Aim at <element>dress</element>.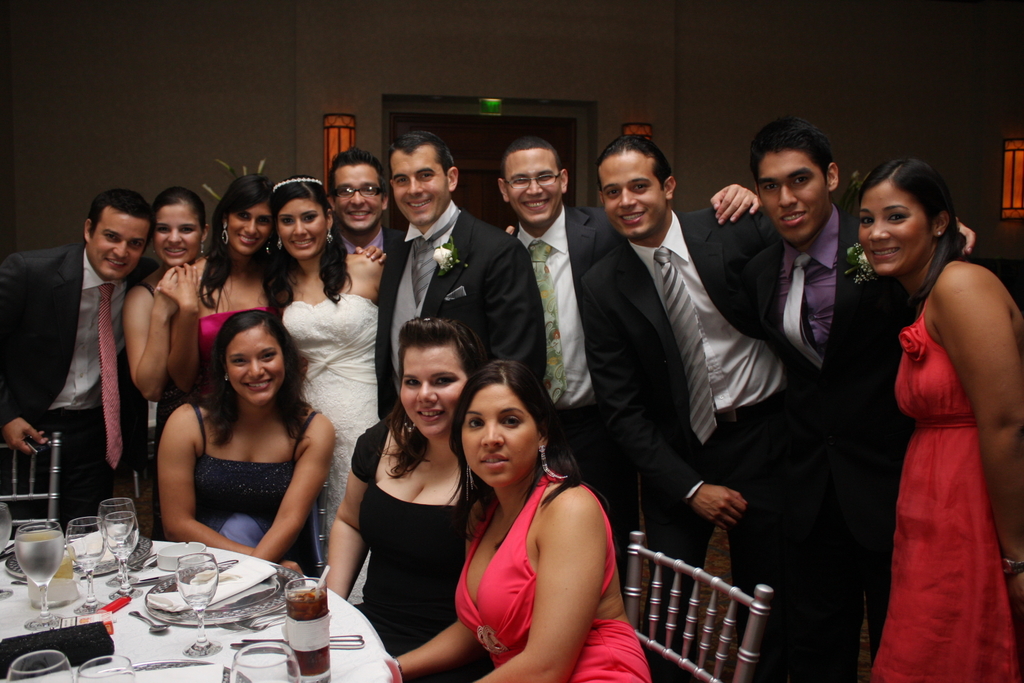
Aimed at bbox=(455, 473, 660, 682).
